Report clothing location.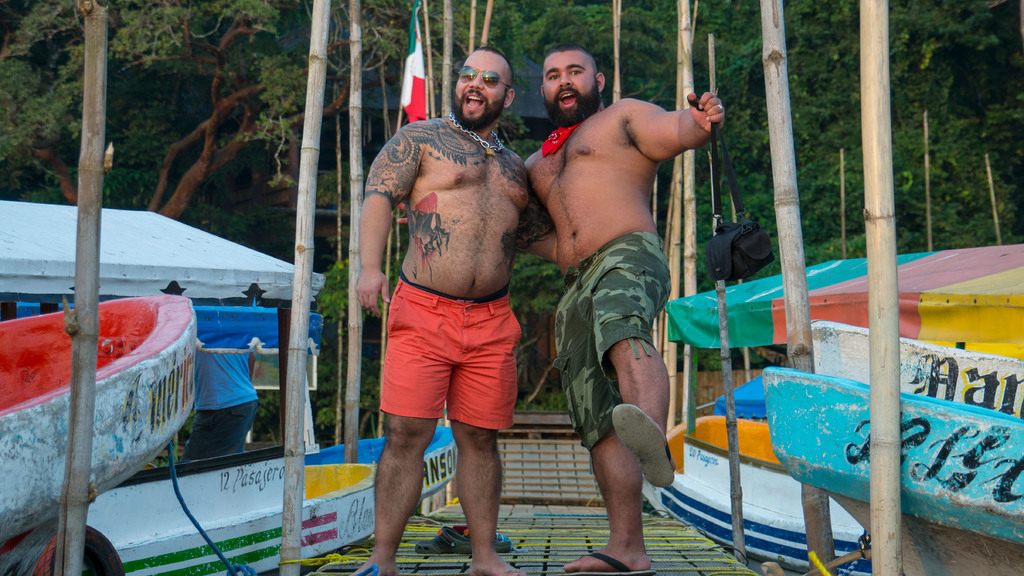
Report: BBox(182, 346, 259, 459).
